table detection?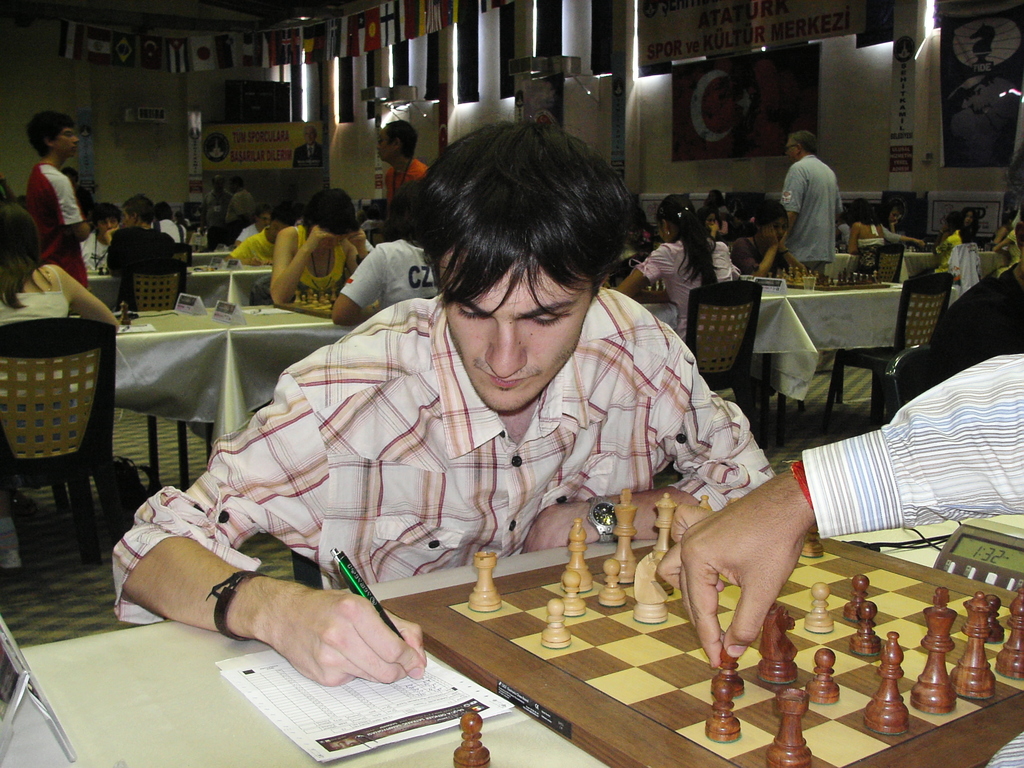
l=70, t=276, r=969, b=491
